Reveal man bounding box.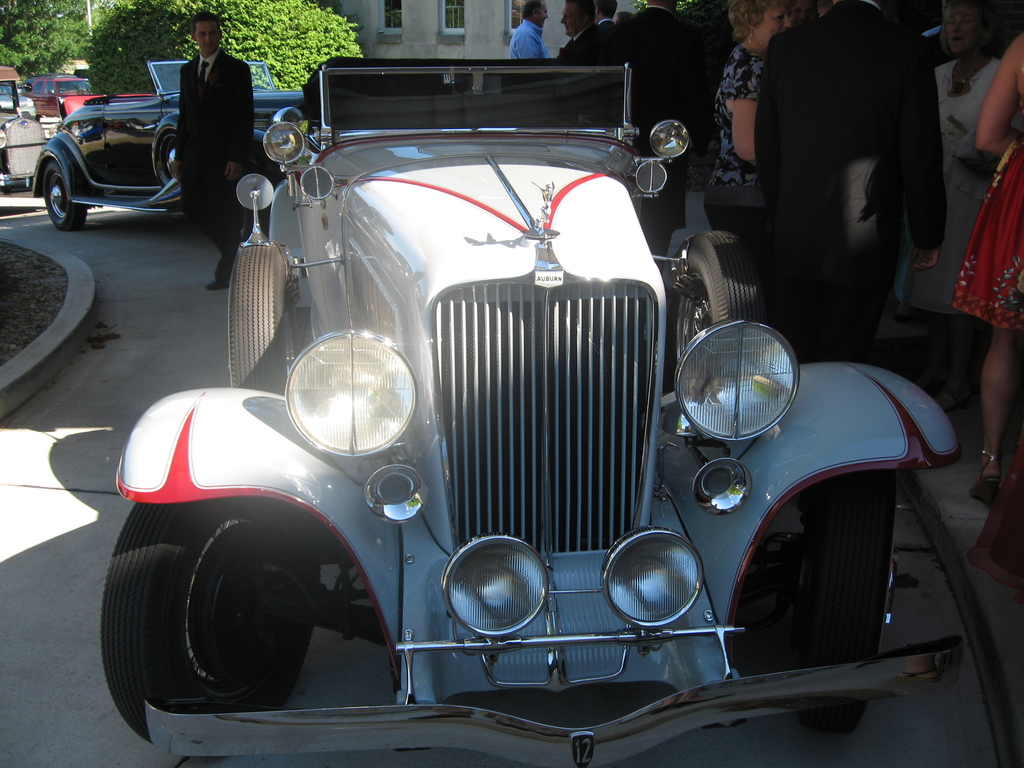
Revealed: select_region(557, 0, 609, 68).
